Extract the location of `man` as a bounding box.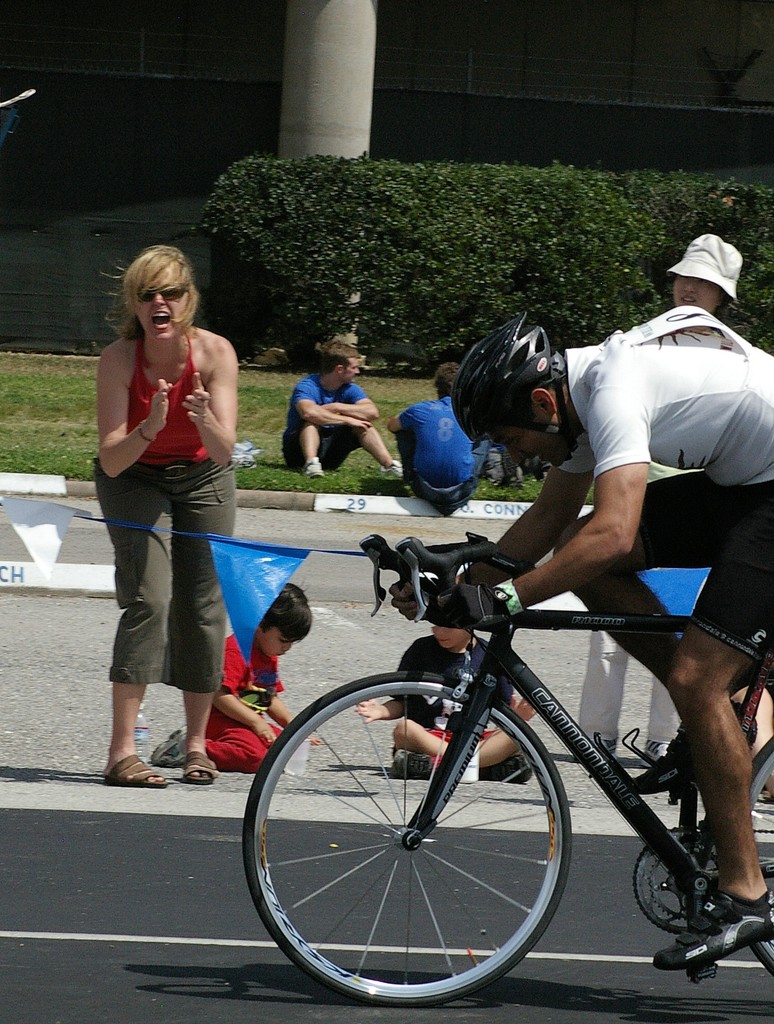
bbox(386, 310, 773, 980).
